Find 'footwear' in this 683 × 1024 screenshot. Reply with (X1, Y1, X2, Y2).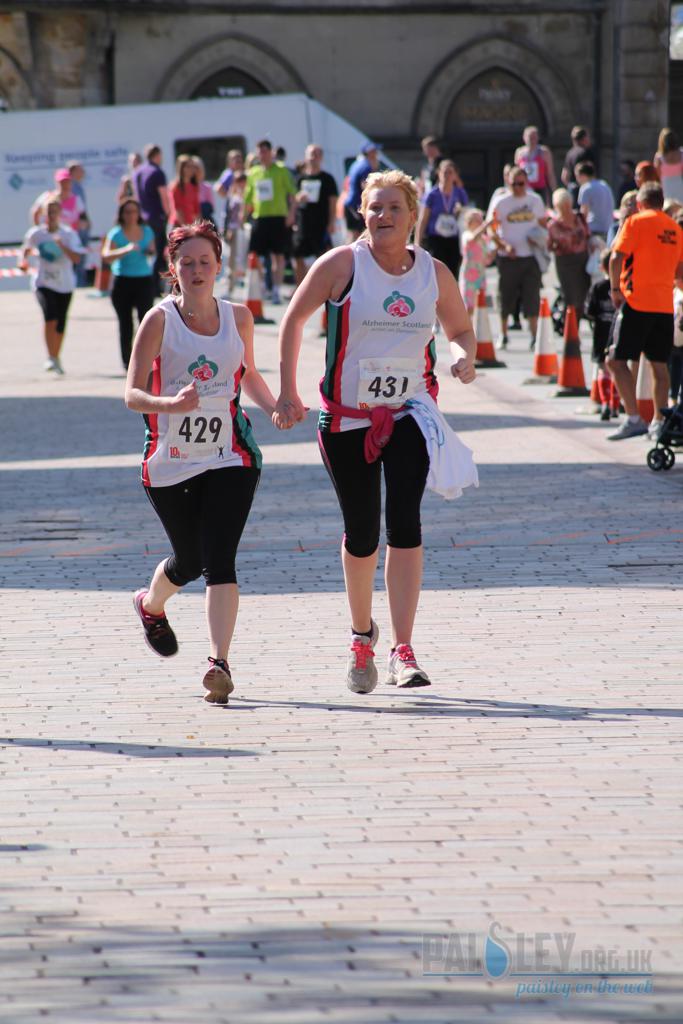
(651, 420, 670, 441).
